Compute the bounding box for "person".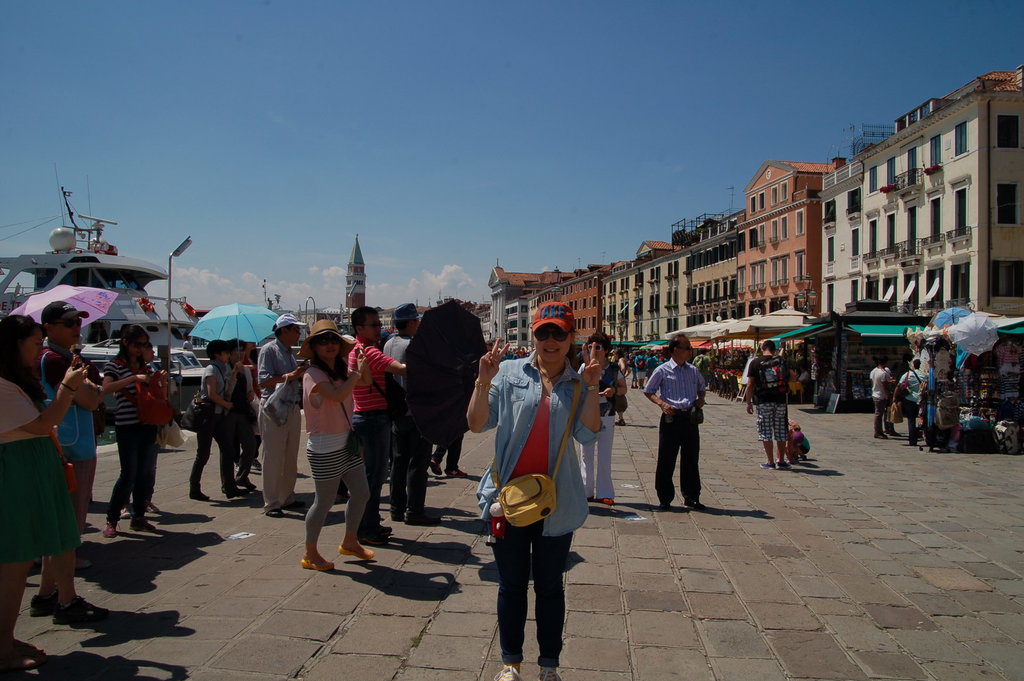
crop(296, 318, 378, 570).
